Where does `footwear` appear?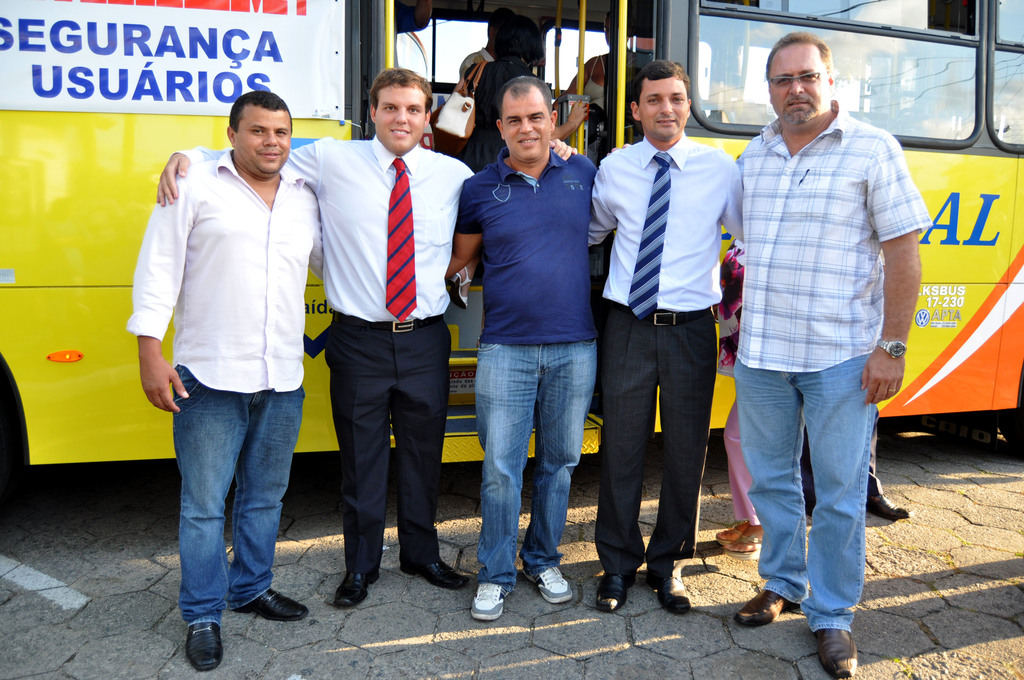
Appears at box=[866, 494, 913, 523].
